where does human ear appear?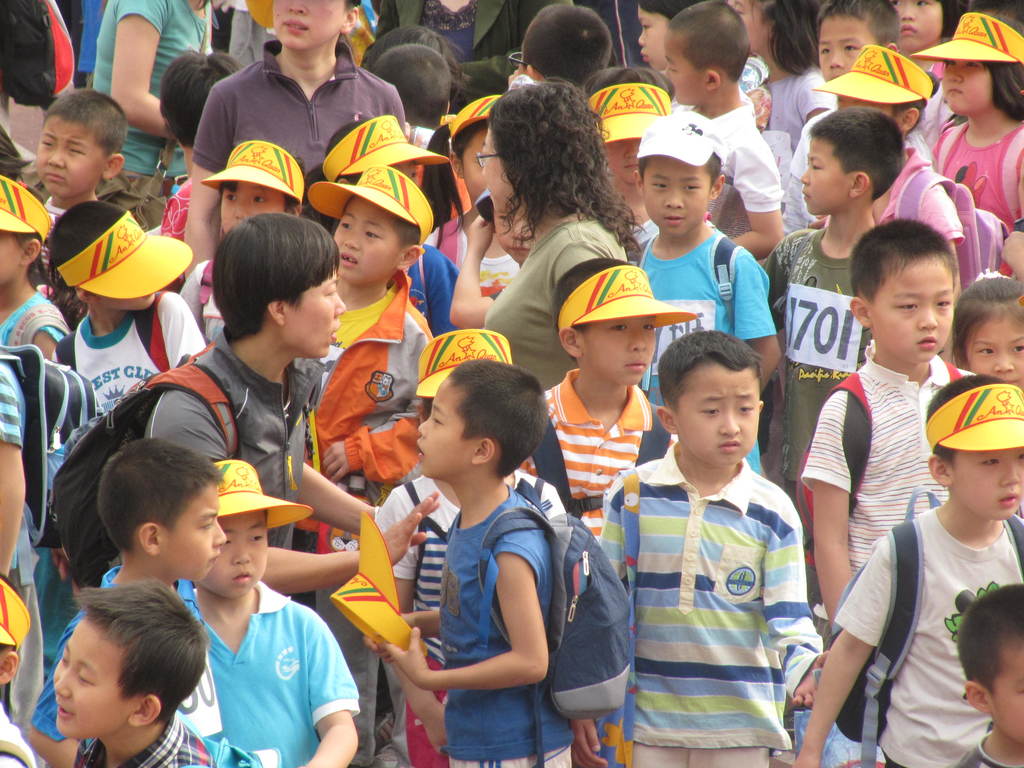
Appears at 267,299,283,325.
